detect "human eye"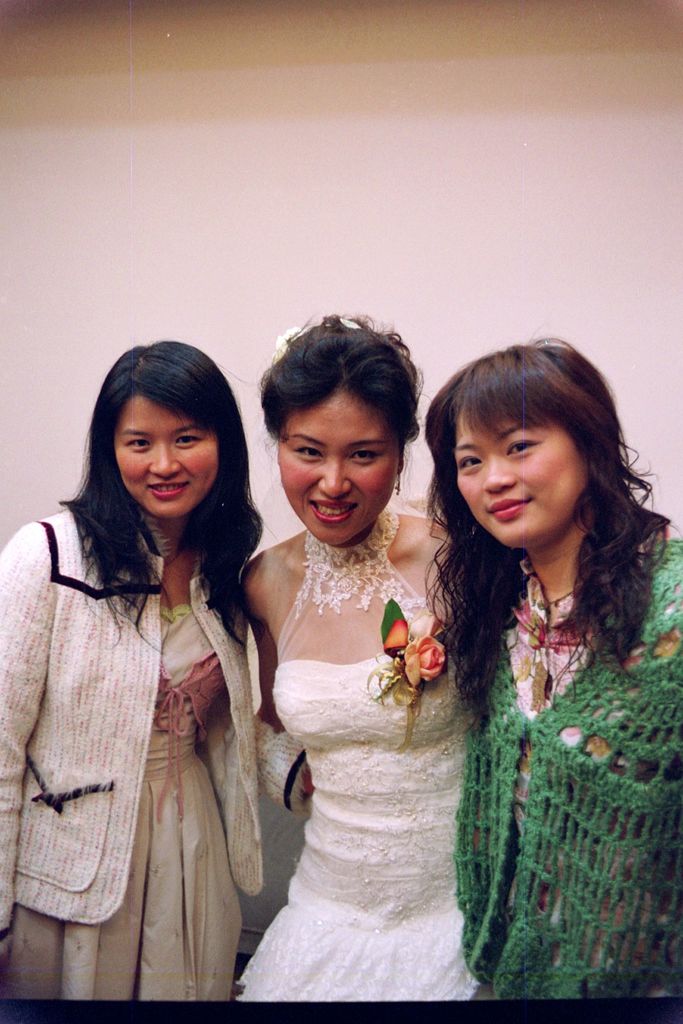
<box>292,441,325,462</box>
